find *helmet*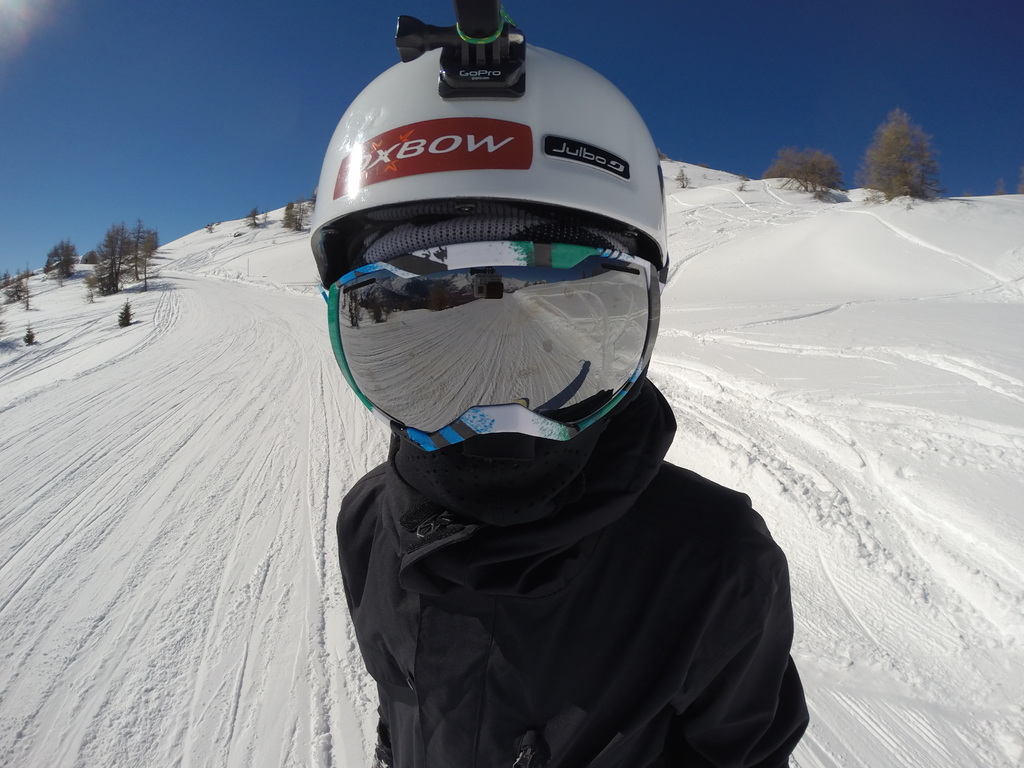
[x1=337, y1=23, x2=660, y2=527]
